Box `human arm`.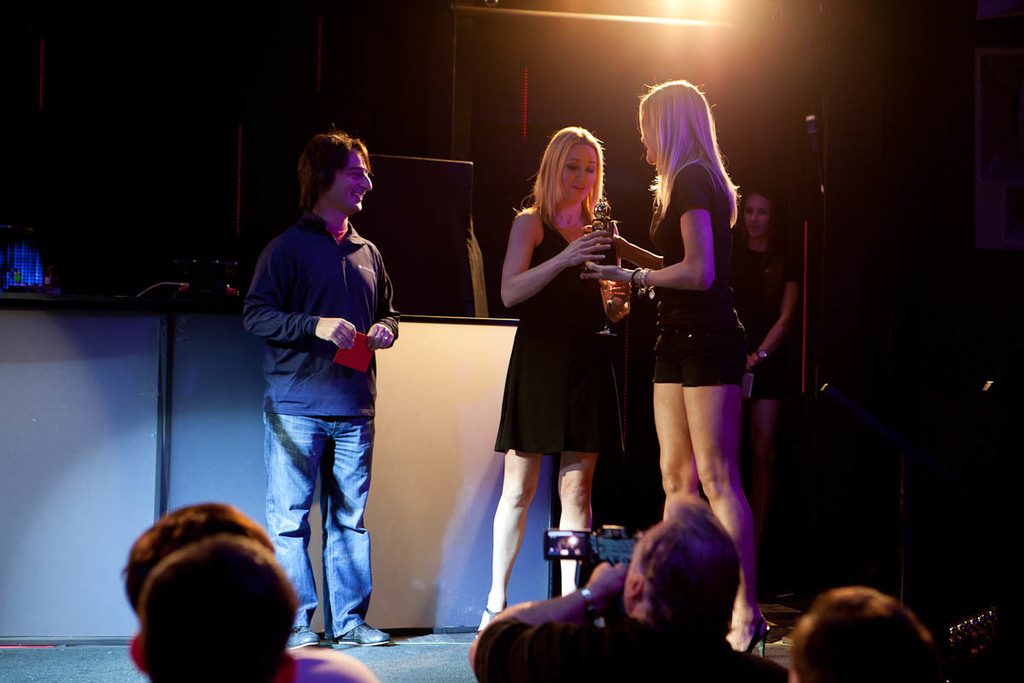
(241, 237, 355, 350).
